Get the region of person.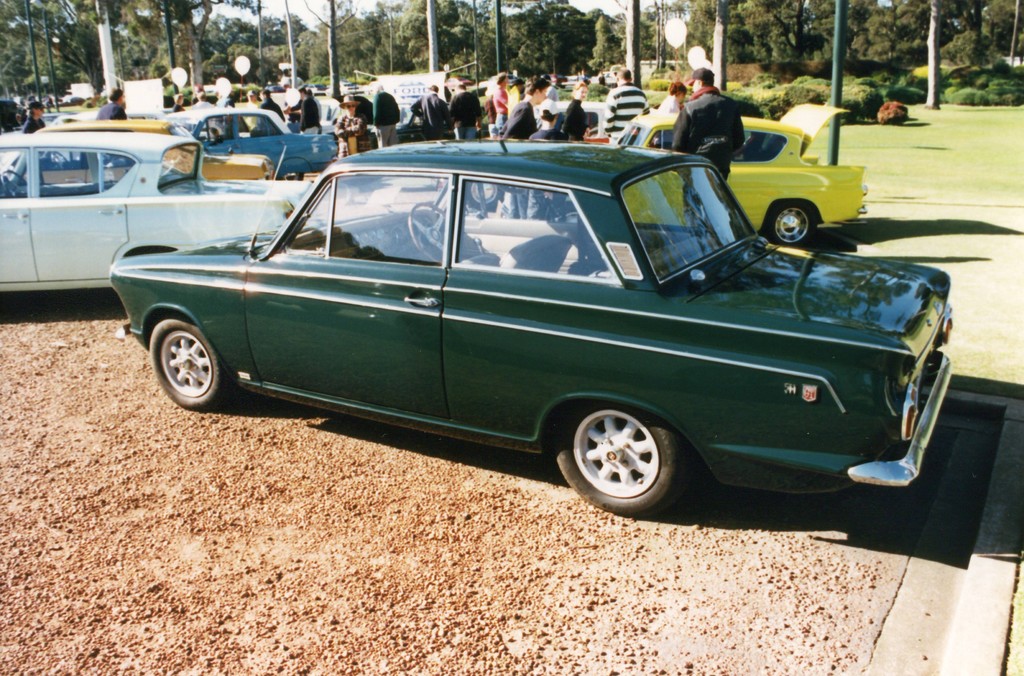
(left=223, top=89, right=241, bottom=127).
